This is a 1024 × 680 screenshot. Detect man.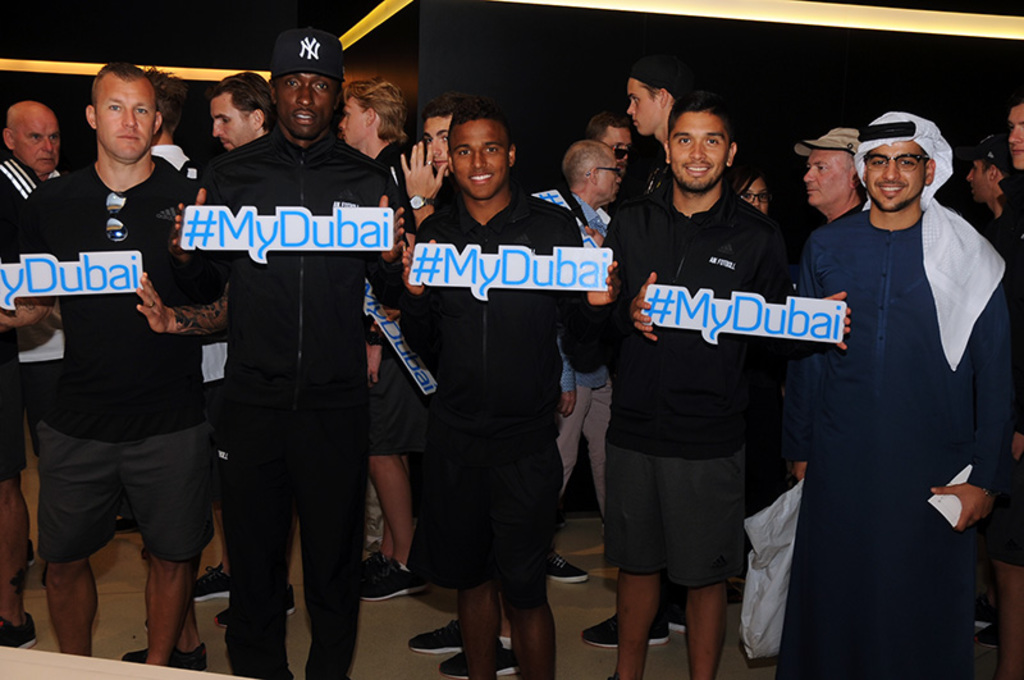
pyautogui.locateOnScreen(170, 18, 402, 679).
